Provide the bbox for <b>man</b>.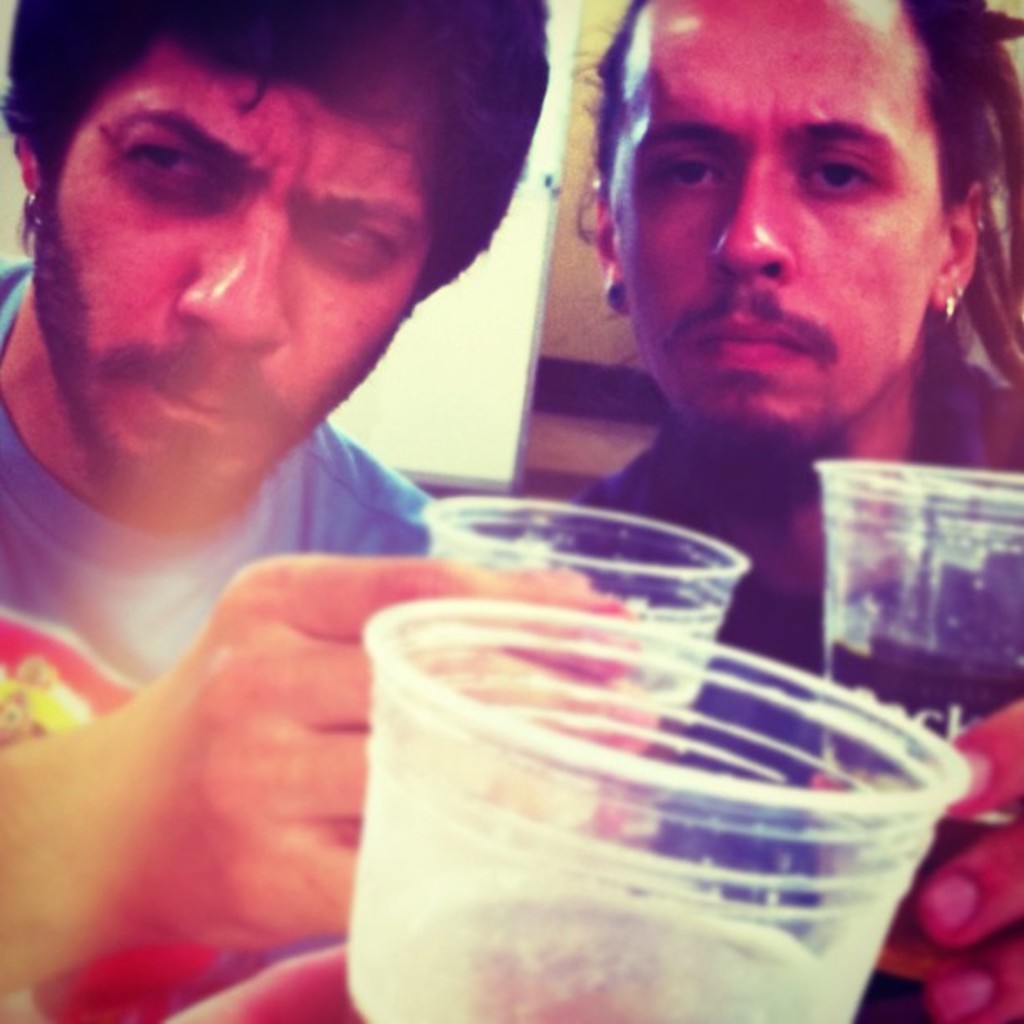
Rect(512, 0, 1022, 1022).
